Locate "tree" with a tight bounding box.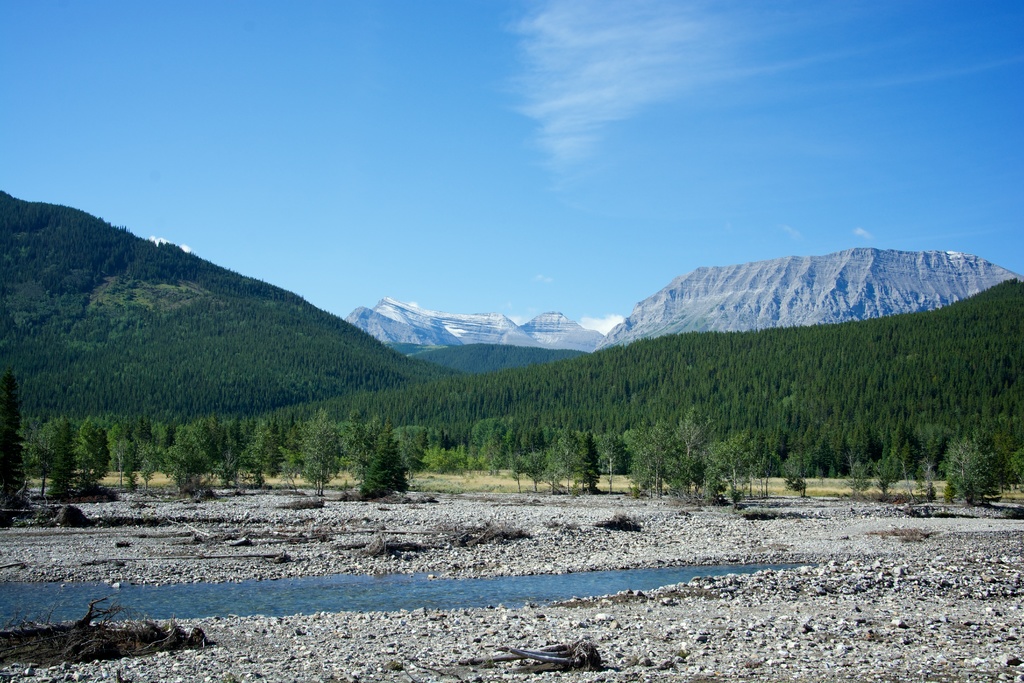
117/437/136/491.
